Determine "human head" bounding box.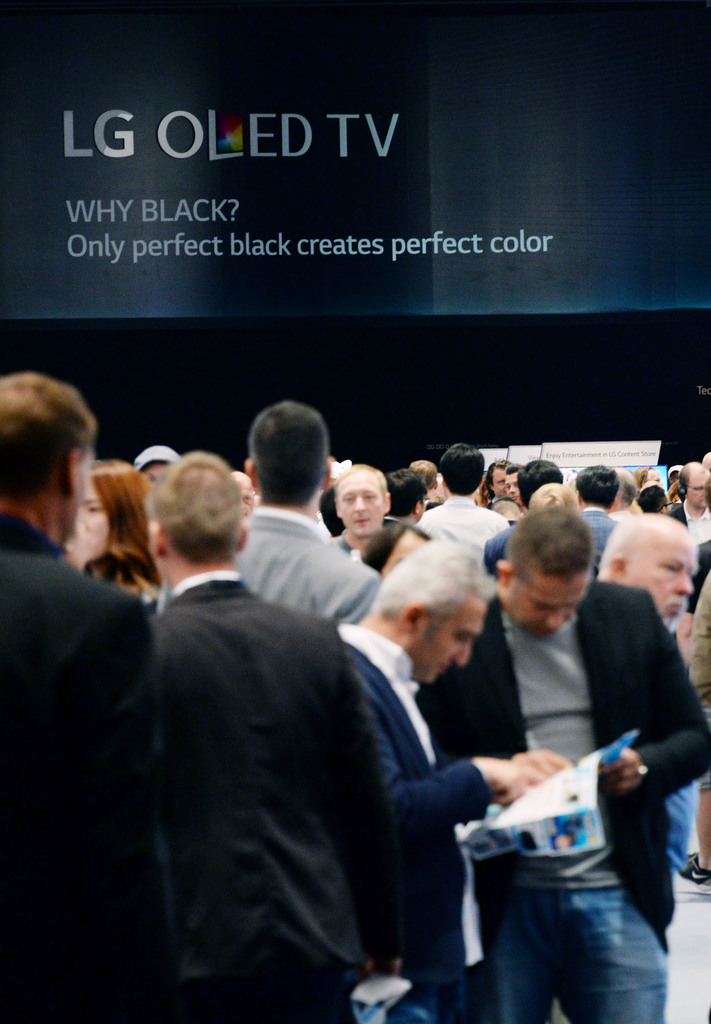
Determined: <region>136, 442, 176, 483</region>.
